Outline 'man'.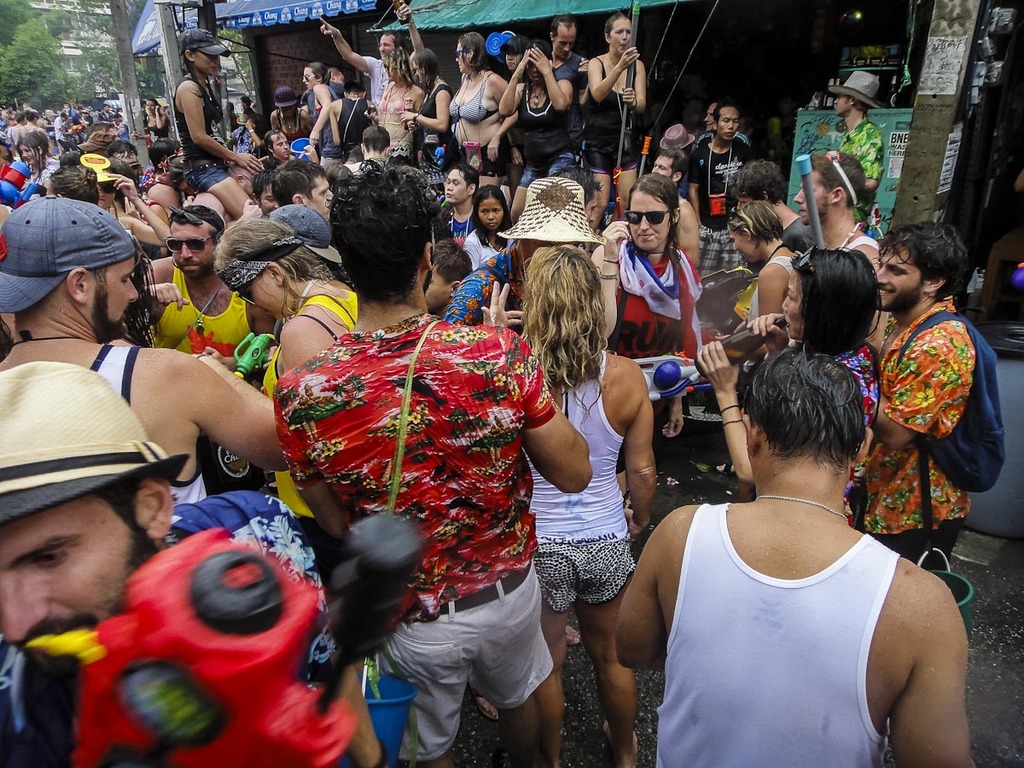
Outline: pyautogui.locateOnScreen(346, 126, 391, 172).
